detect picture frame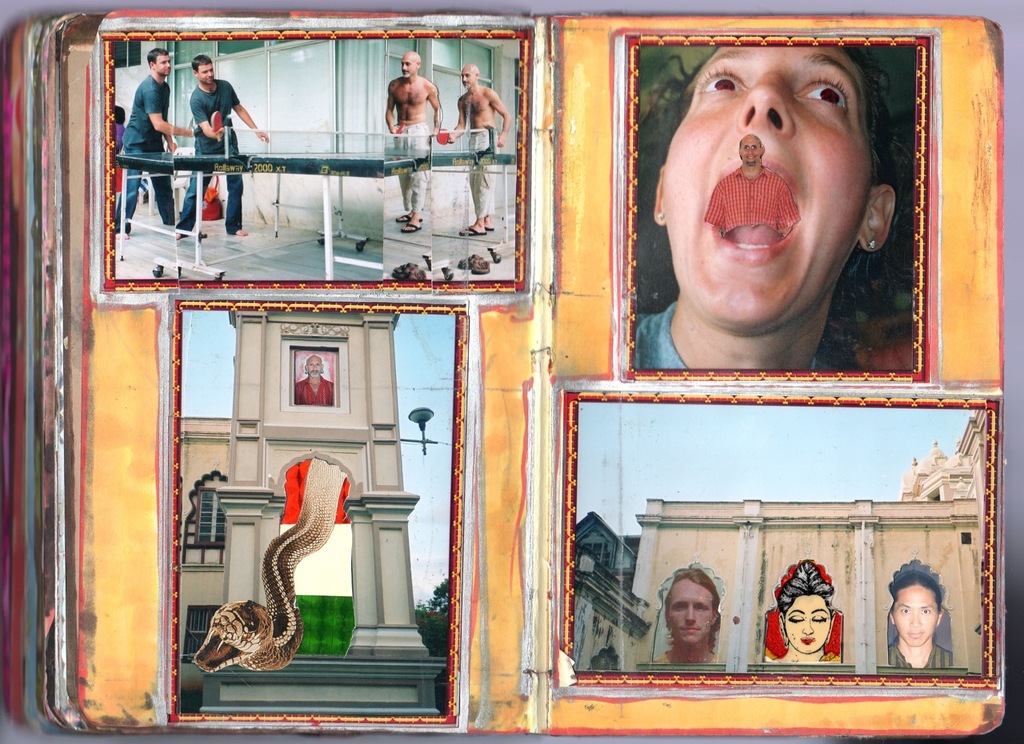
left=166, top=294, right=467, bottom=726
